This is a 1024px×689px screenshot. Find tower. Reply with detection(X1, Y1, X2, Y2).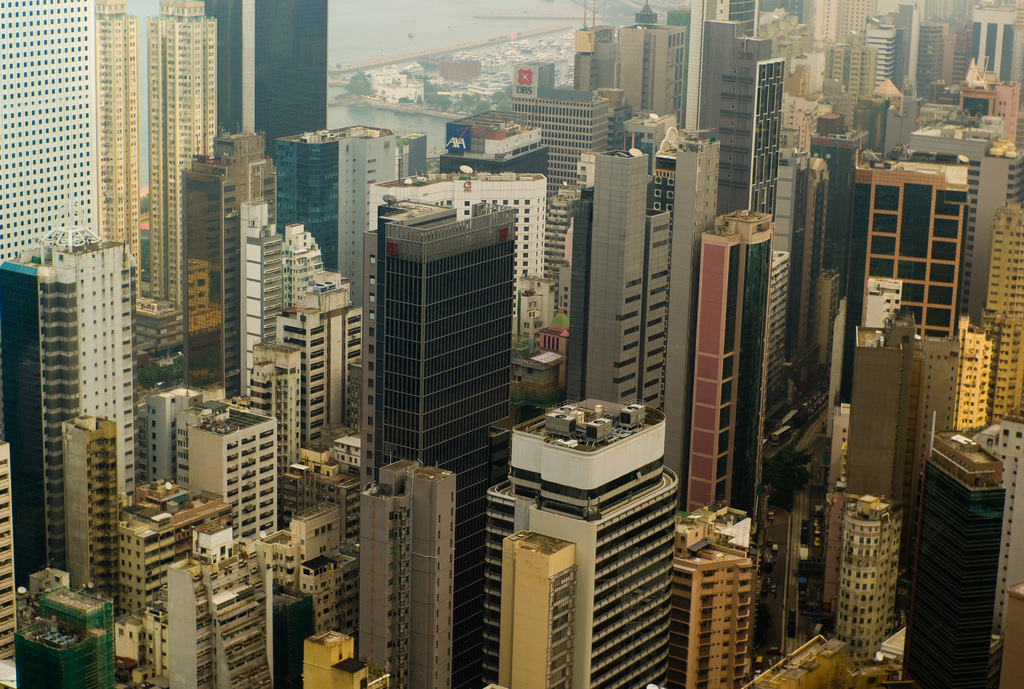
detection(690, 220, 762, 514).
